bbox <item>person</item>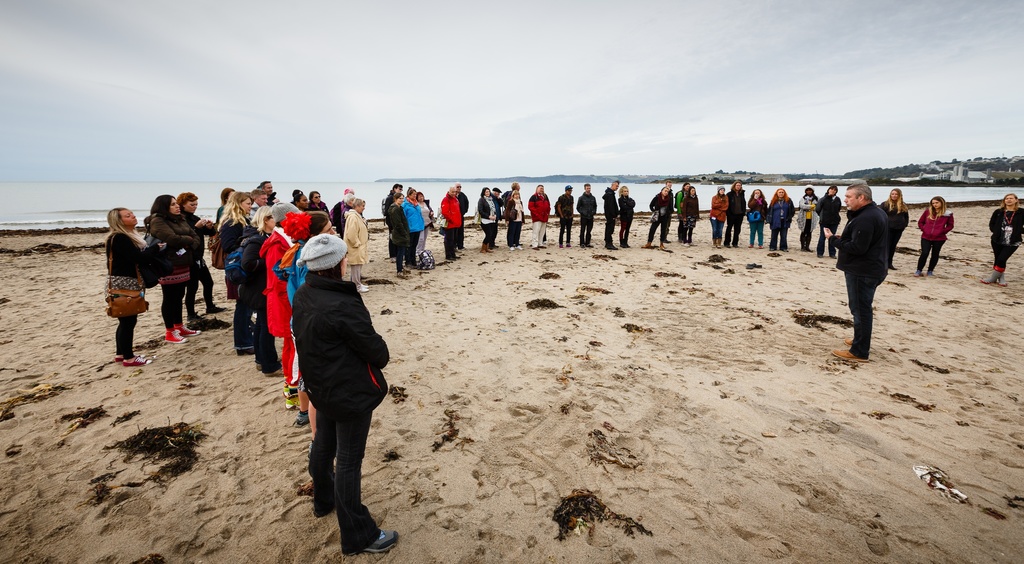
x1=247, y1=190, x2=268, y2=222
